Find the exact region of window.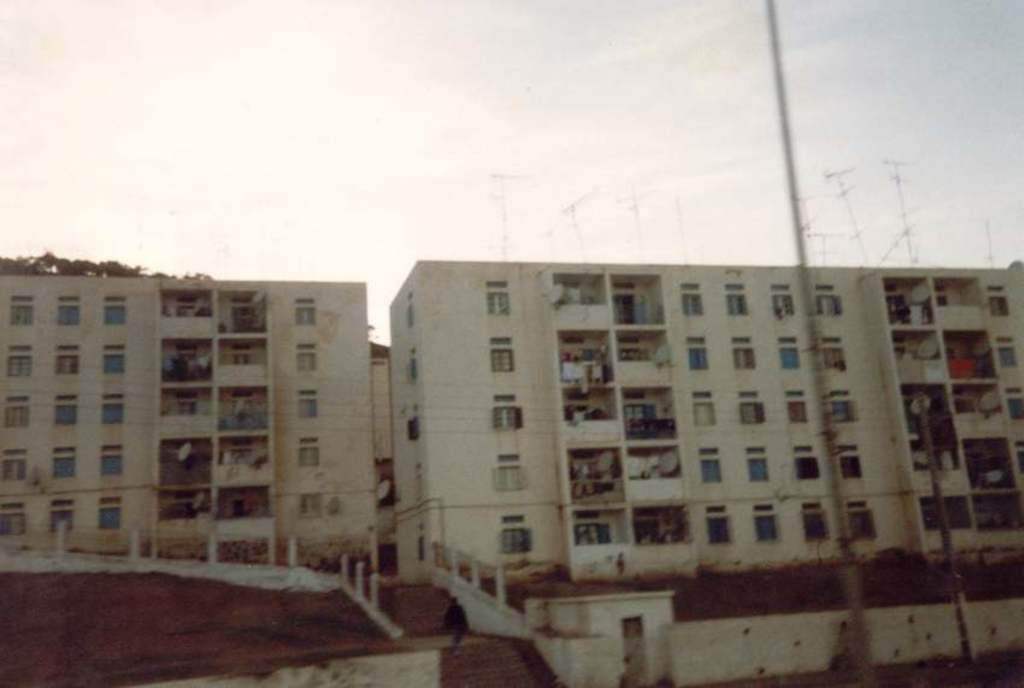
Exact region: select_region(694, 400, 719, 429).
